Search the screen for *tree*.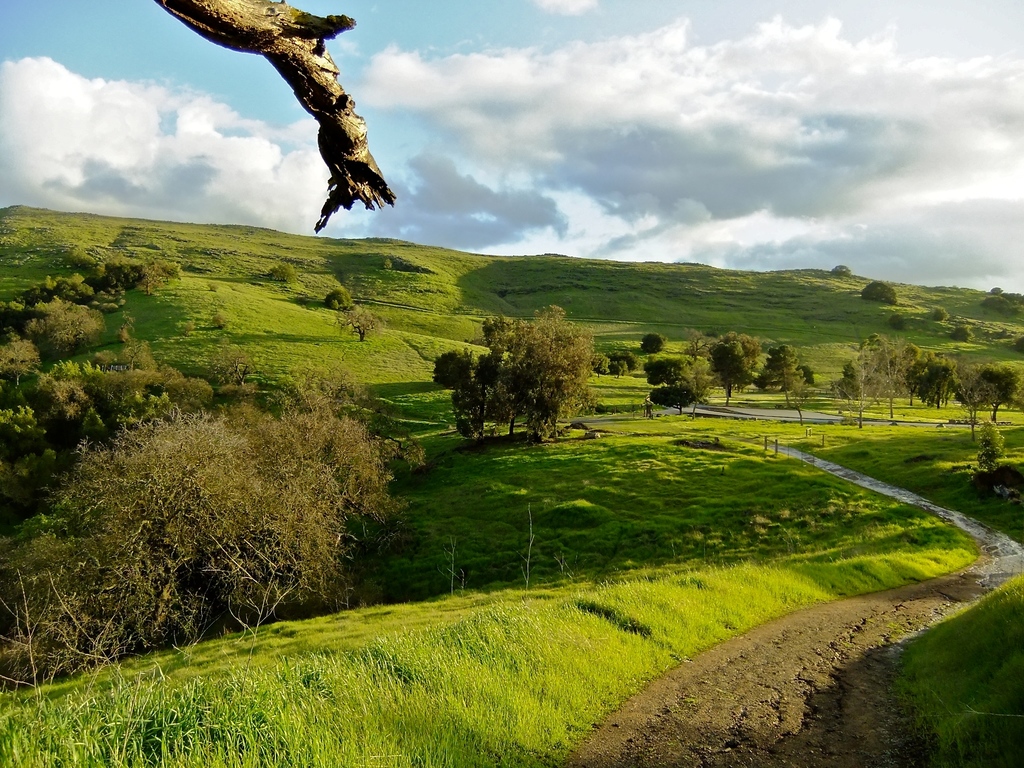
Found at x1=324, y1=287, x2=360, y2=311.
